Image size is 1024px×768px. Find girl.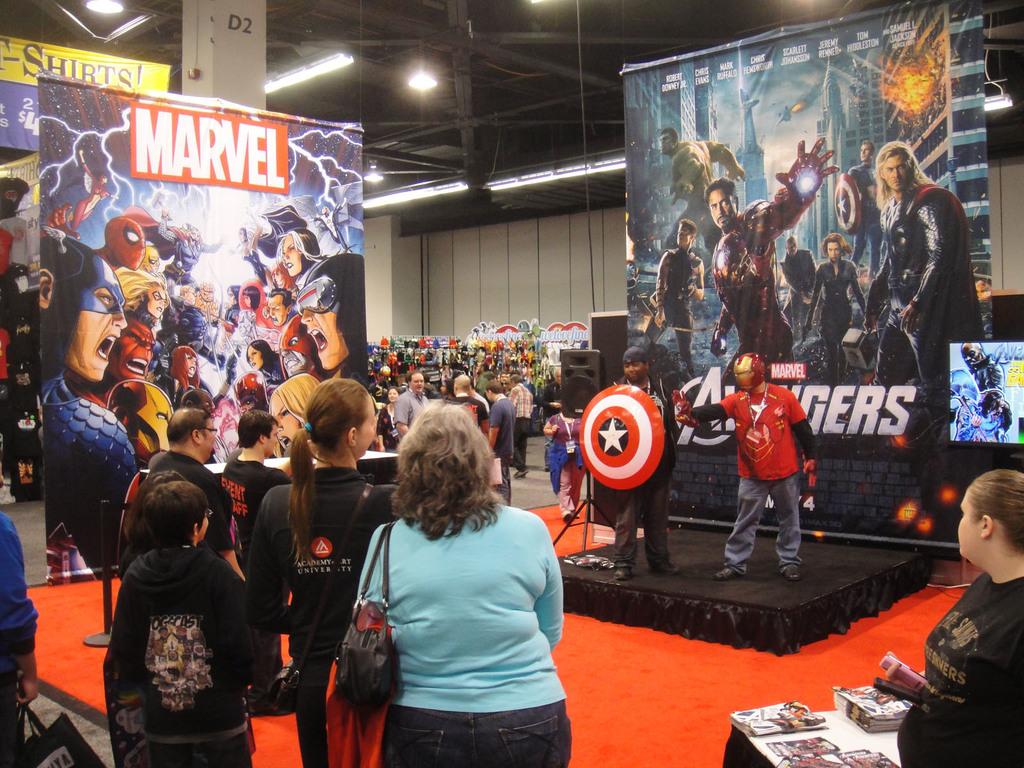
box(361, 398, 570, 767).
